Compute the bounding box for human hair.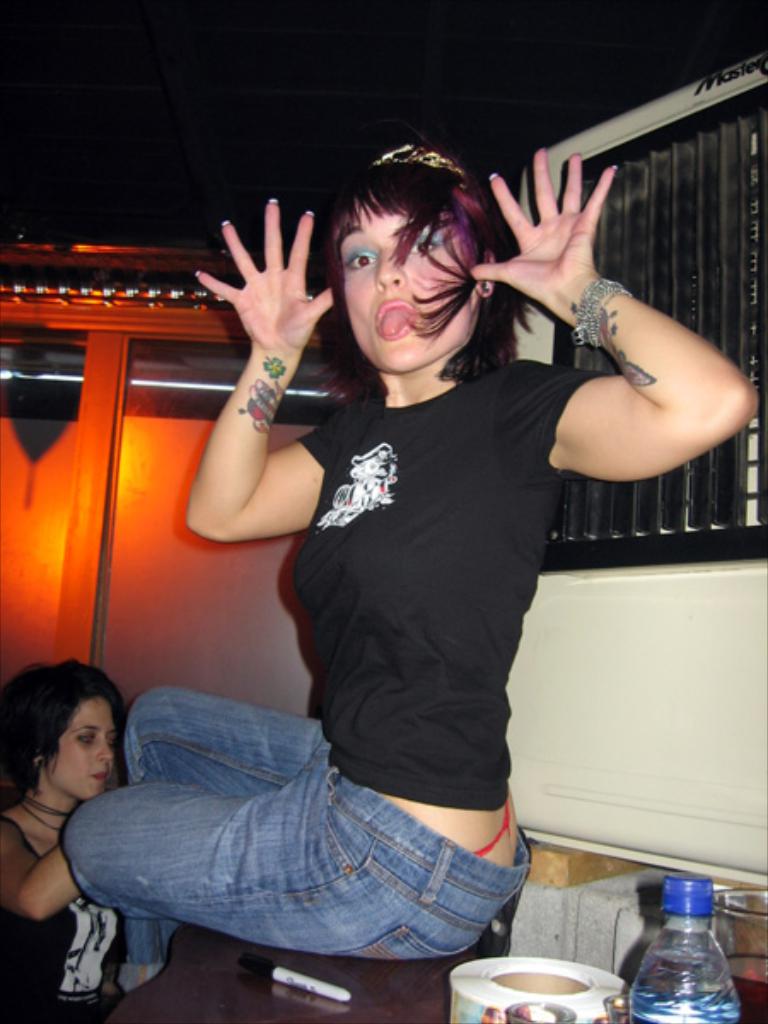
crop(323, 131, 548, 416).
